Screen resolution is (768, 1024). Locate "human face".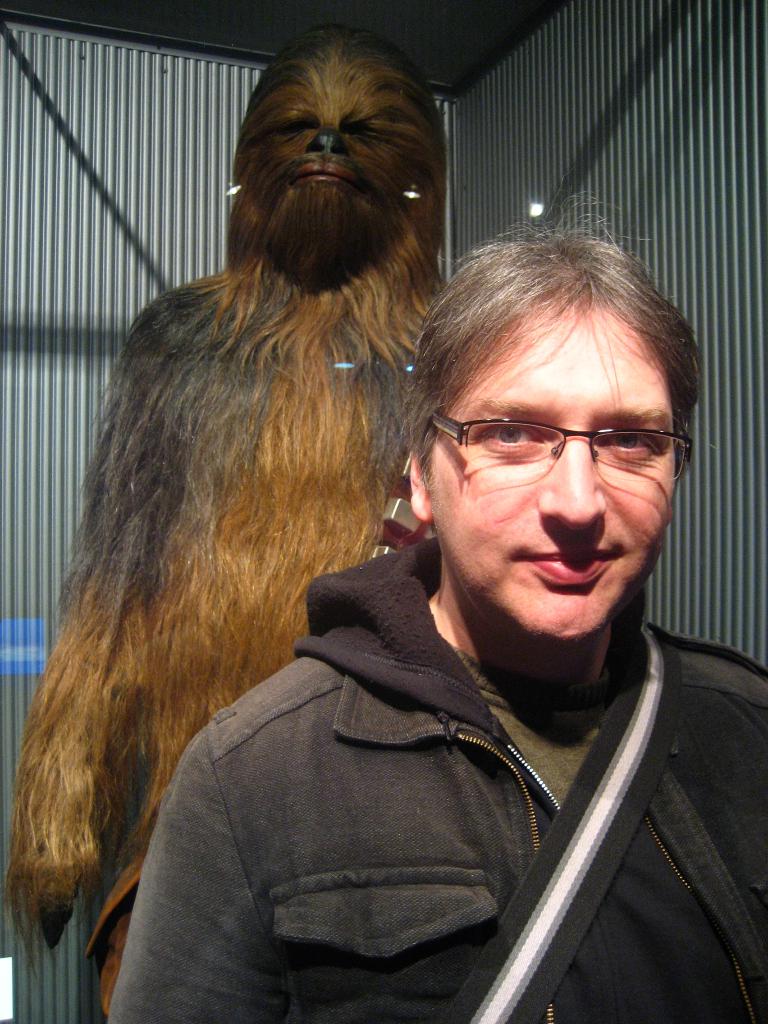
422 300 685 637.
